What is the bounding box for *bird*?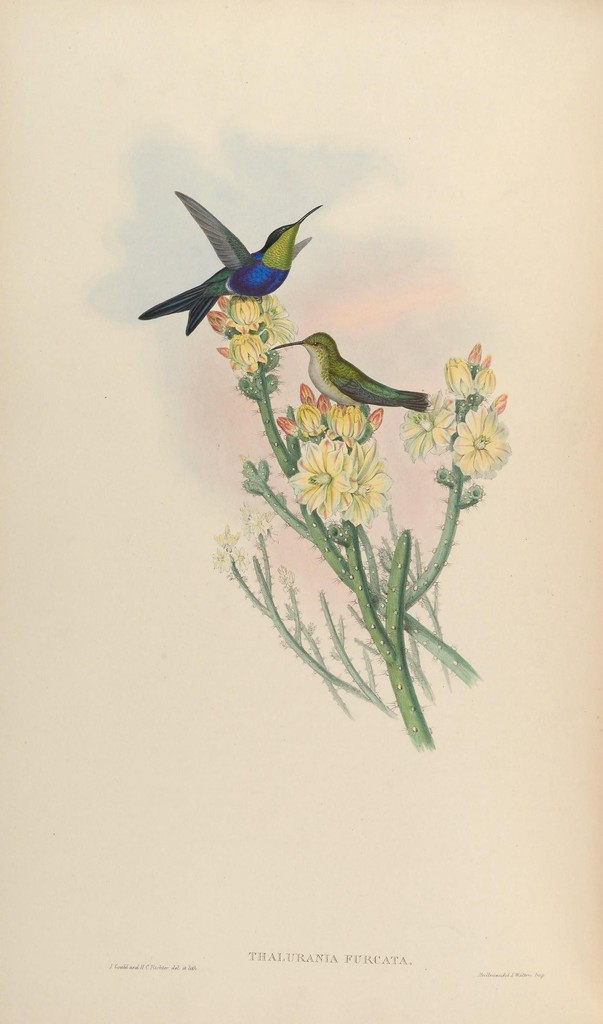
crop(146, 187, 331, 339).
